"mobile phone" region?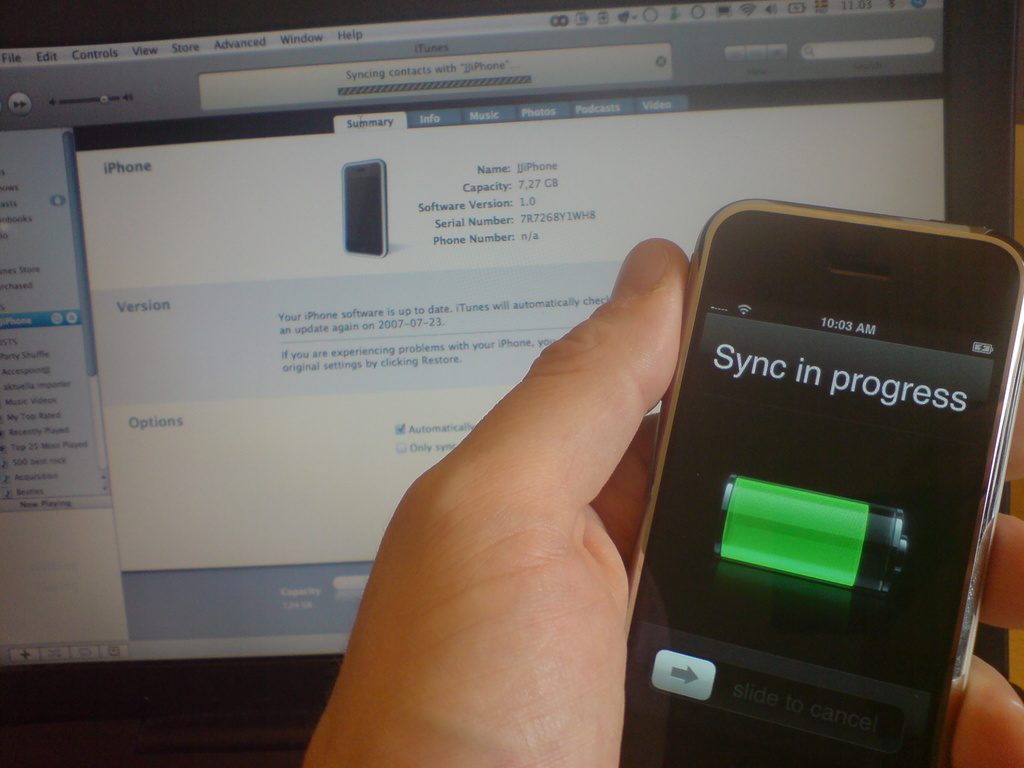
bbox=[627, 184, 1018, 767]
